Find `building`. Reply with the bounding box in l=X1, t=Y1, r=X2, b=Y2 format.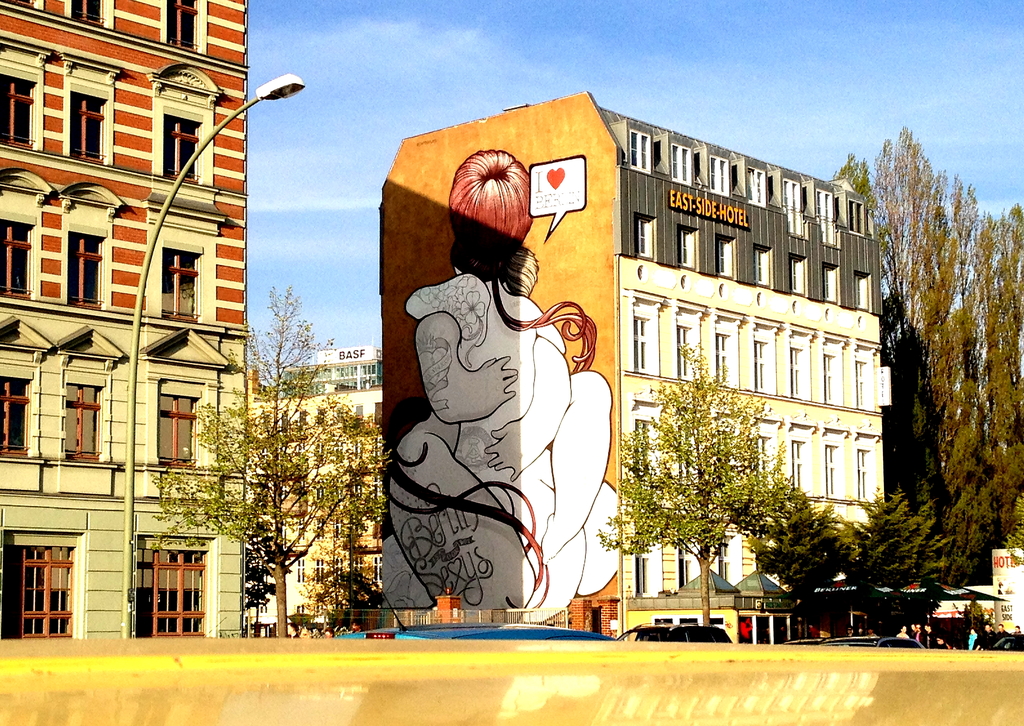
l=256, t=350, r=386, b=636.
